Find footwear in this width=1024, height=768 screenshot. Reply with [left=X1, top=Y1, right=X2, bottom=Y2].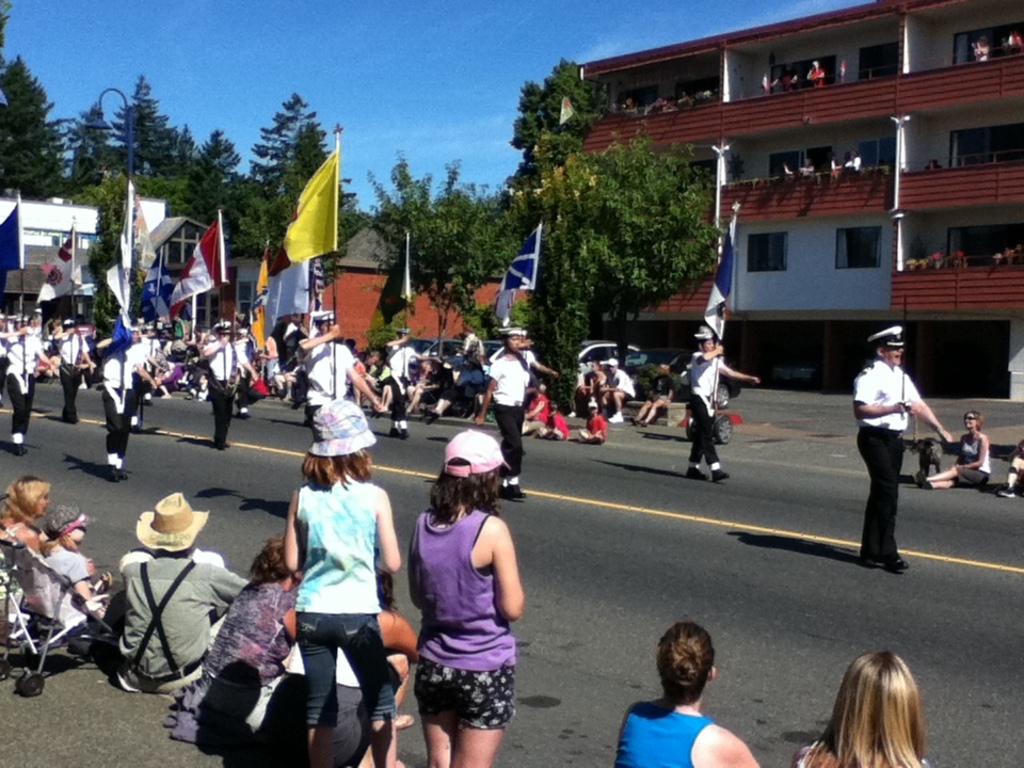
[left=387, top=419, right=399, bottom=435].
